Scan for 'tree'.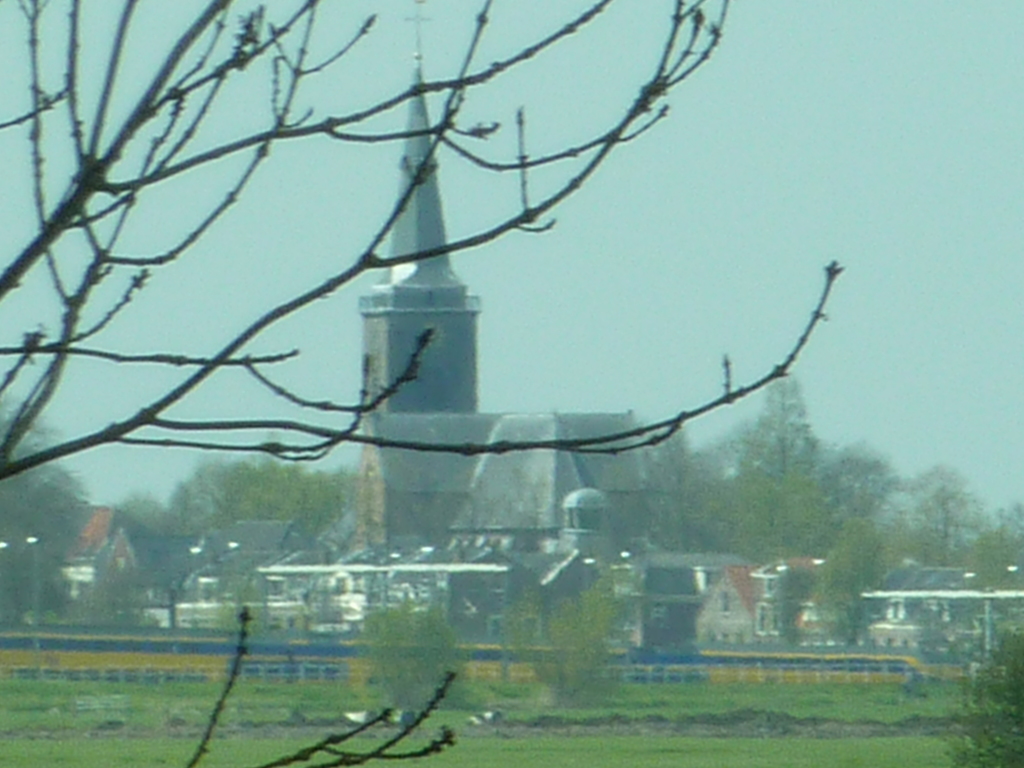
Scan result: left=916, top=601, right=1023, bottom=766.
